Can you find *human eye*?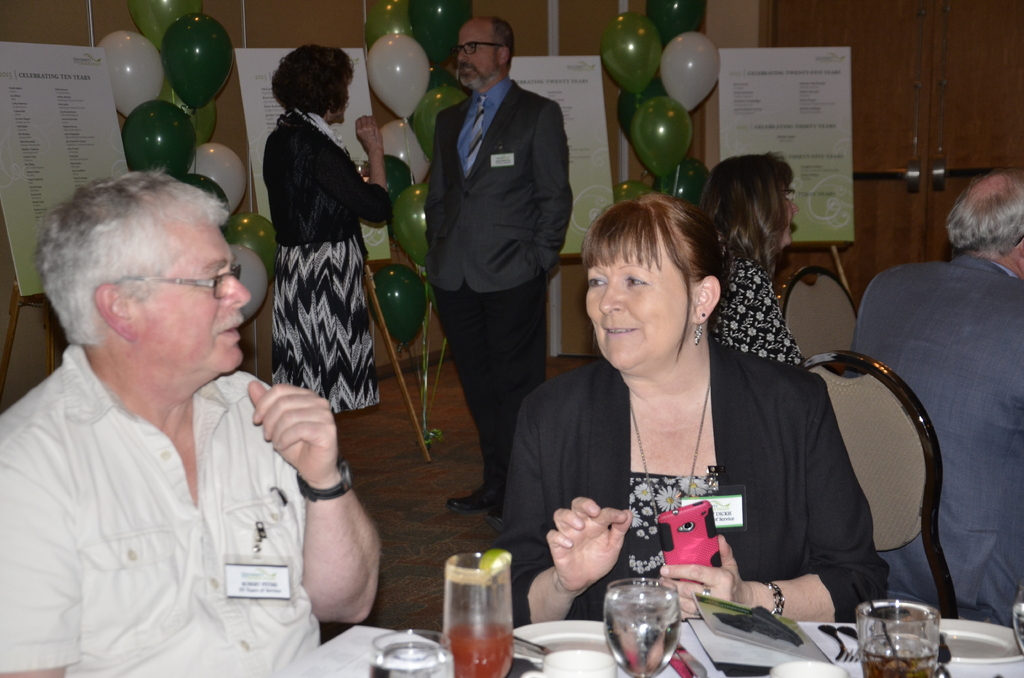
Yes, bounding box: pyautogui.locateOnScreen(211, 272, 221, 292).
